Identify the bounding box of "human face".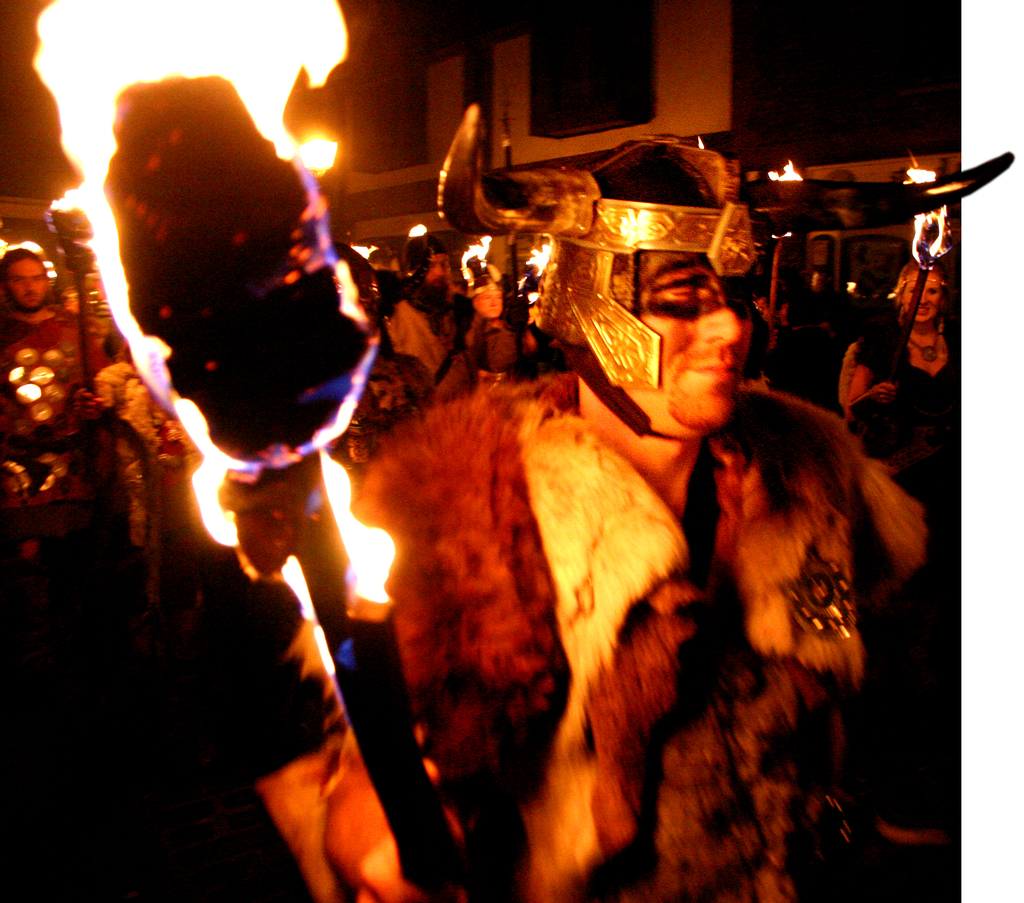
[612, 236, 764, 435].
